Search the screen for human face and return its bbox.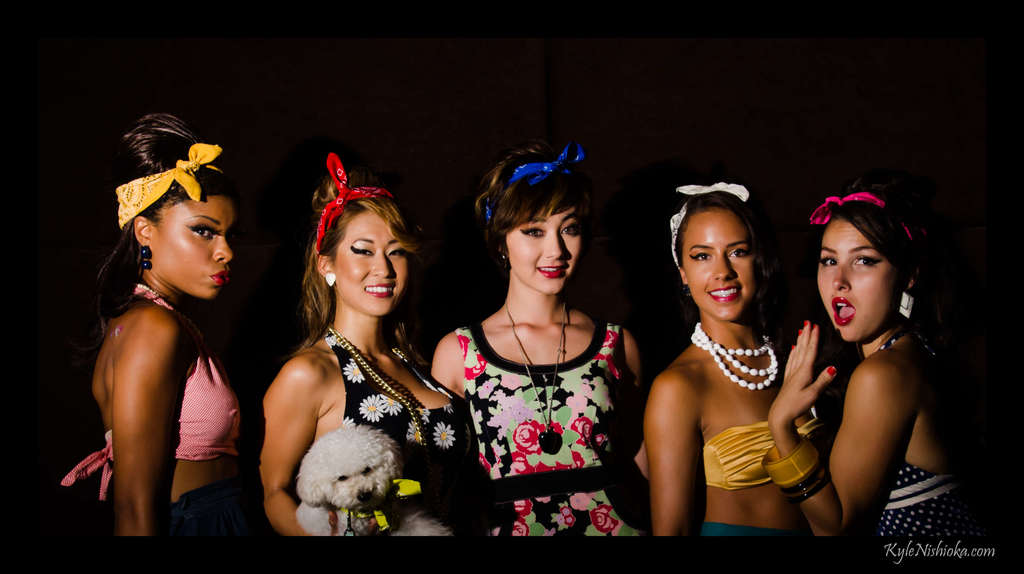
Found: rect(818, 212, 906, 342).
